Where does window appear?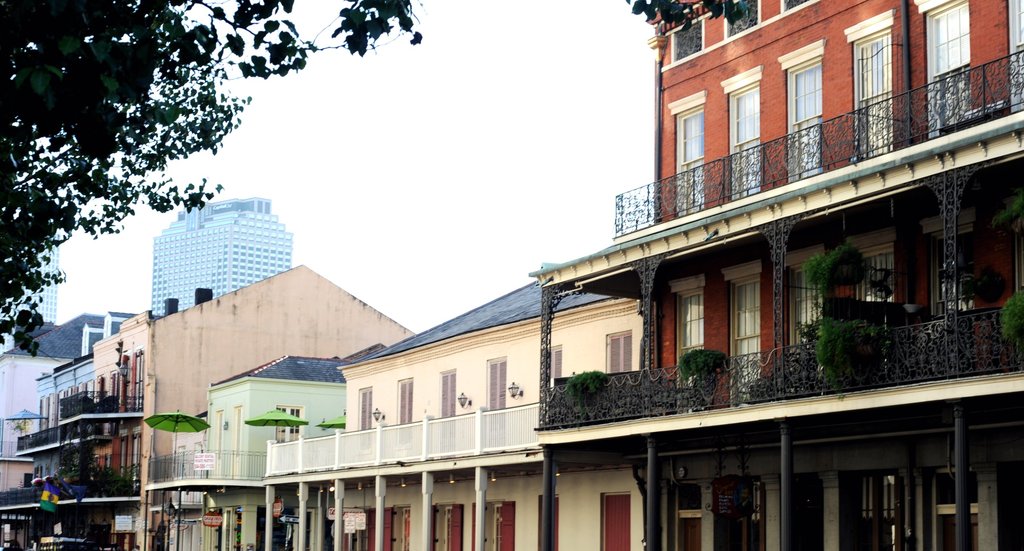
Appears at rect(358, 385, 370, 448).
